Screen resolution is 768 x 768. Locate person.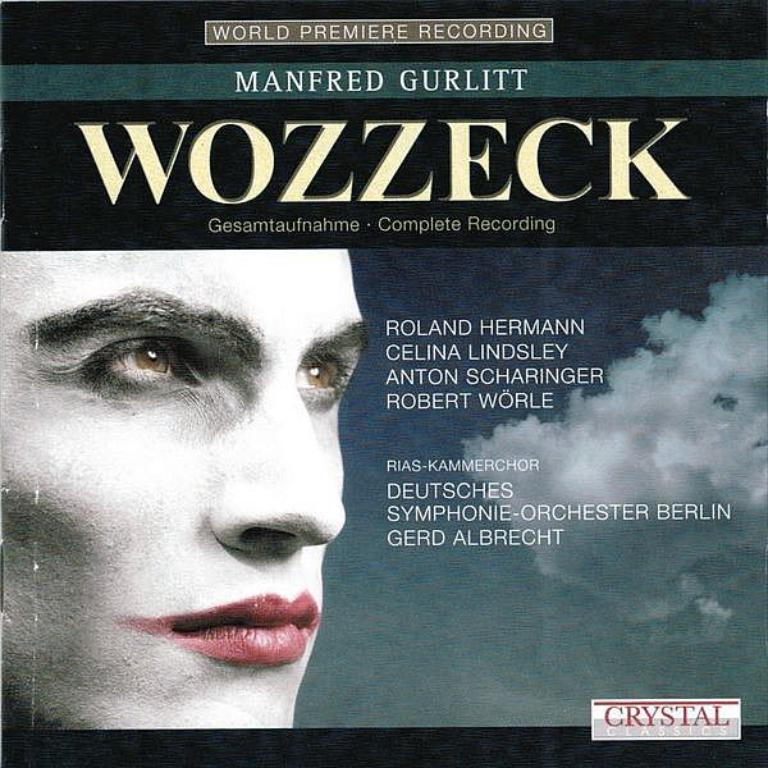
BBox(0, 247, 371, 728).
